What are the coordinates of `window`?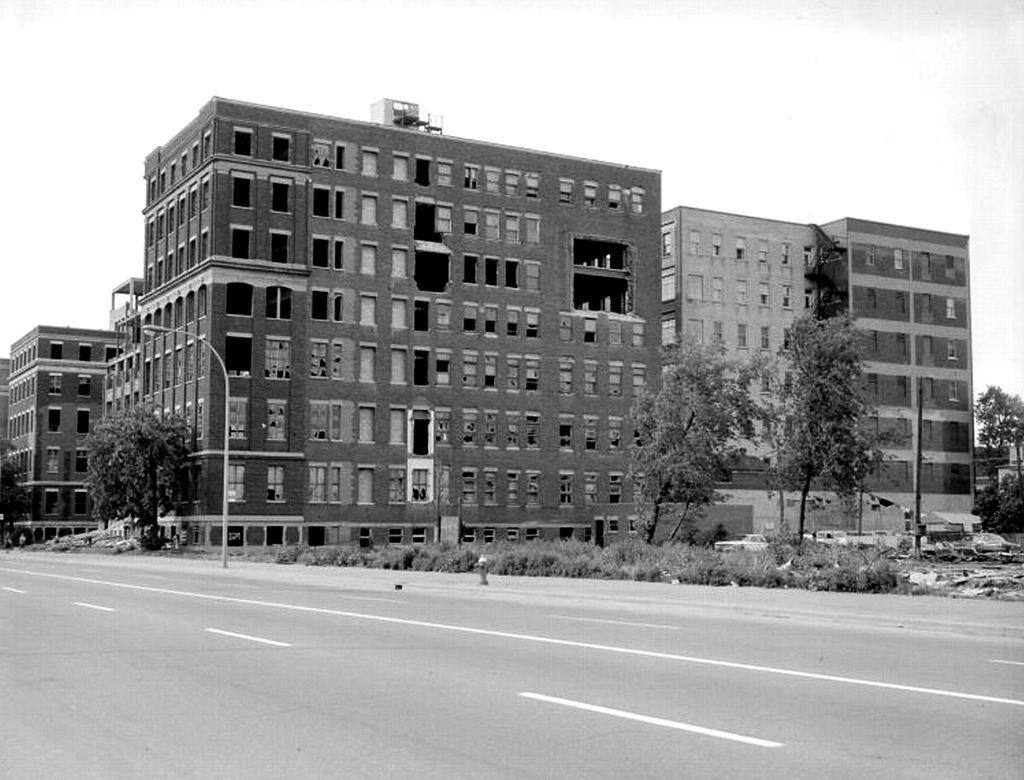
{"left": 461, "top": 528, "right": 476, "bottom": 543}.
